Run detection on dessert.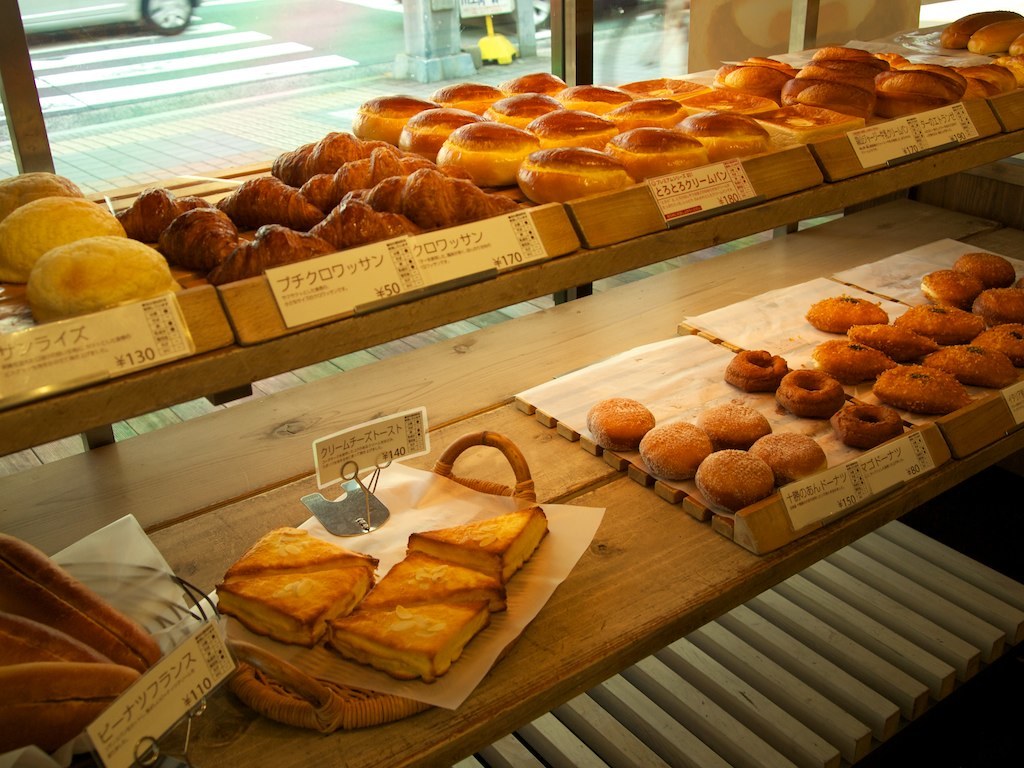
Result: rect(691, 402, 761, 451).
